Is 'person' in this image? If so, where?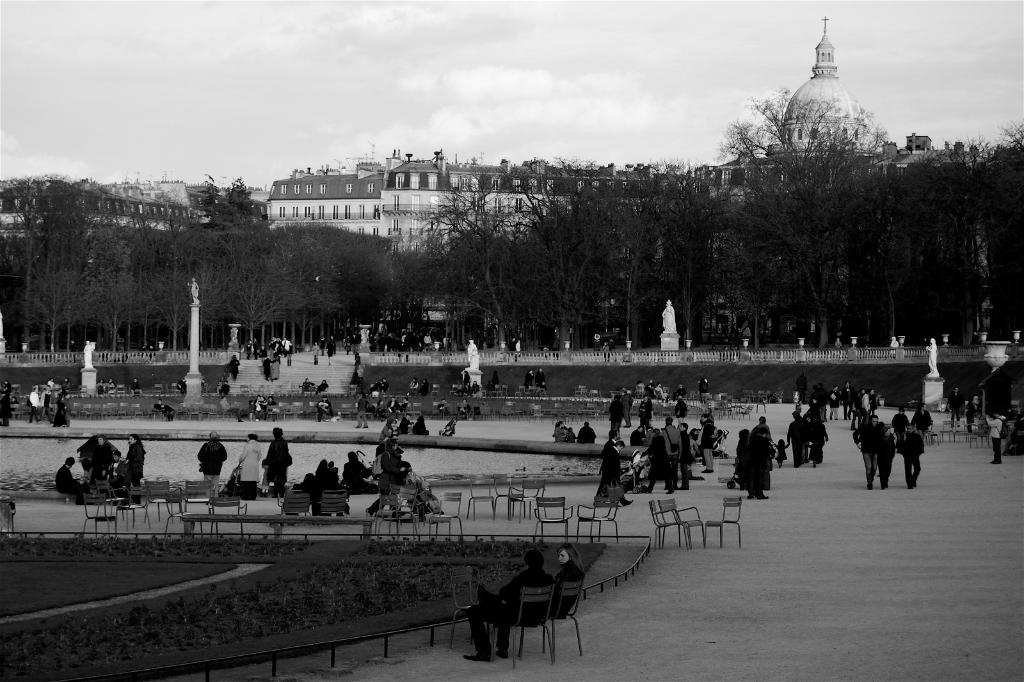
Yes, at l=949, t=386, r=966, b=430.
